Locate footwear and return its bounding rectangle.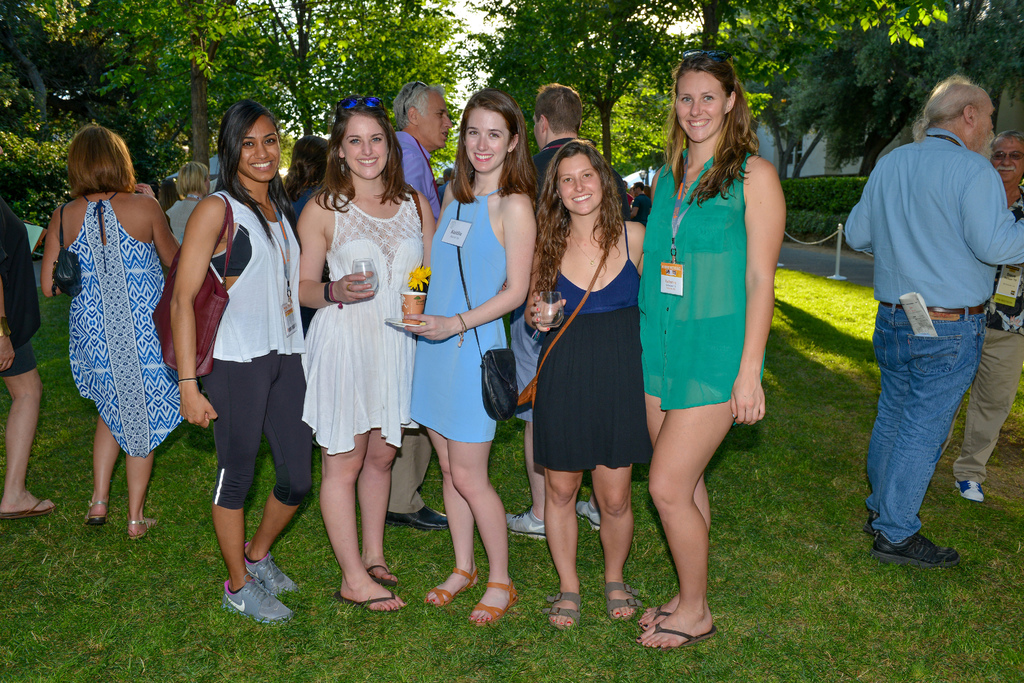
[x1=81, y1=499, x2=113, y2=527].
